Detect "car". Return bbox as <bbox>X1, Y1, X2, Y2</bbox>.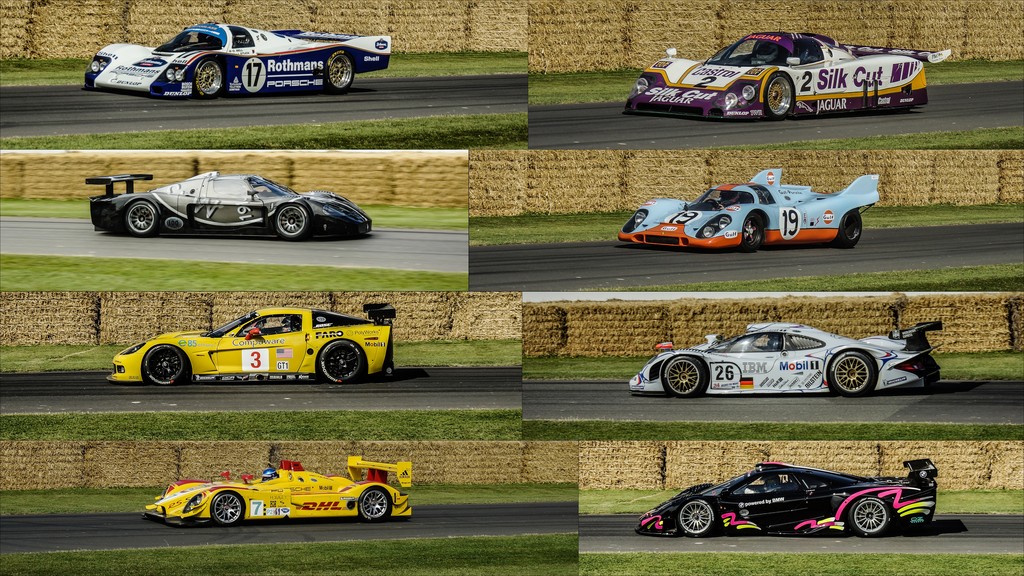
<bbox>87, 20, 392, 97</bbox>.
